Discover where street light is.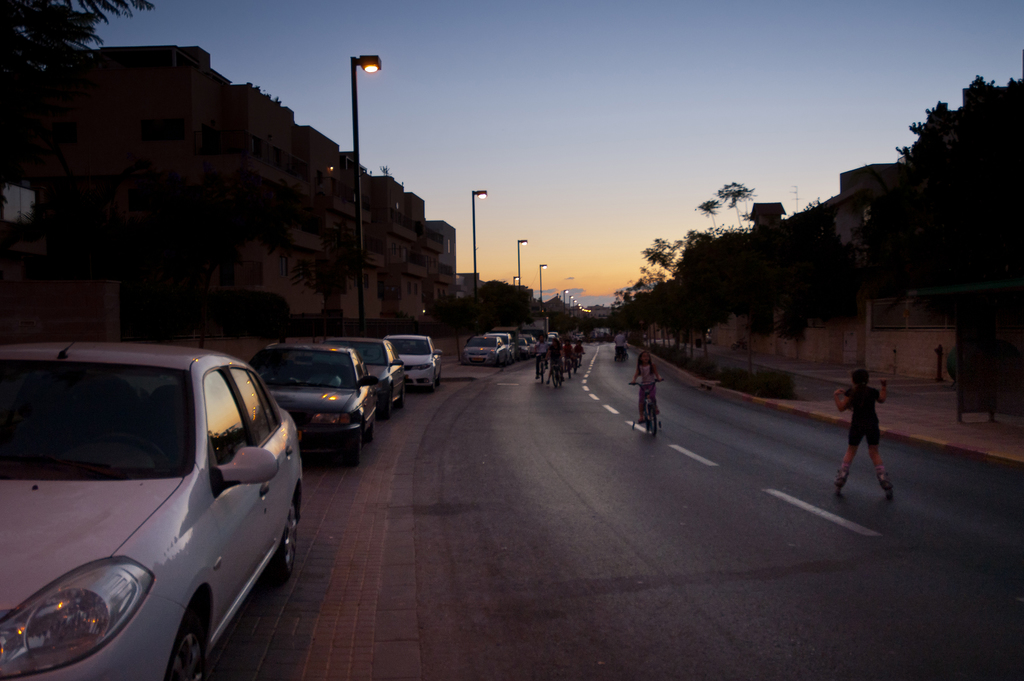
Discovered at 467:188:490:334.
